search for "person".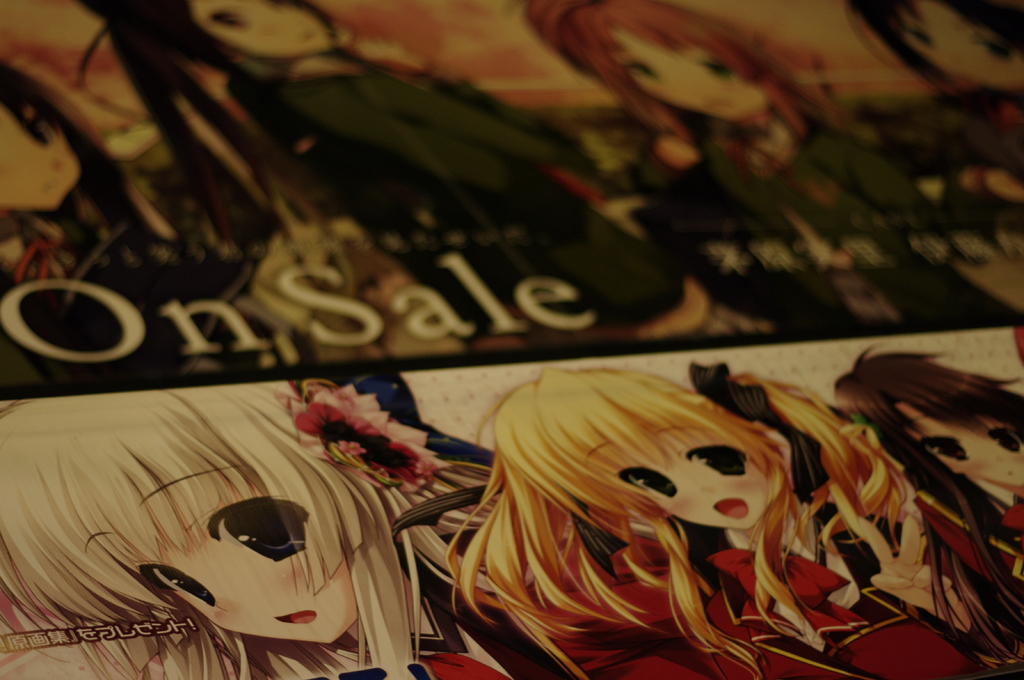
Found at pyautogui.locateOnScreen(71, 0, 782, 340).
